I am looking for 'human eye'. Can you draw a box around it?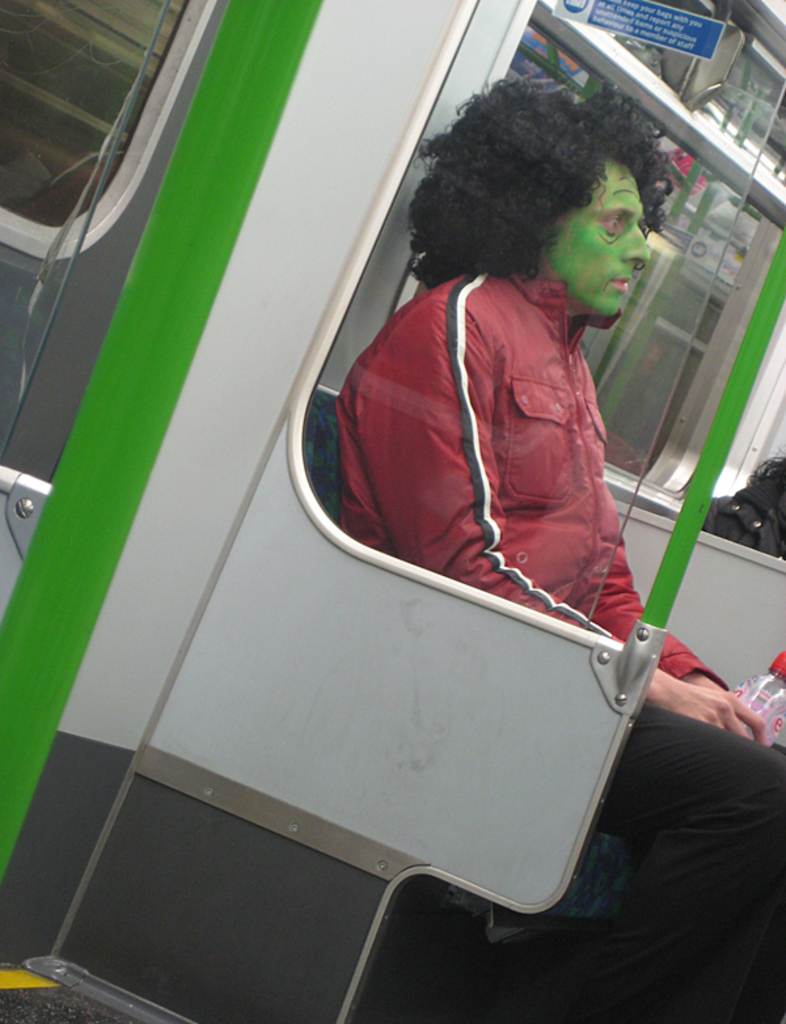
Sure, the bounding box is <region>600, 216, 626, 240</region>.
